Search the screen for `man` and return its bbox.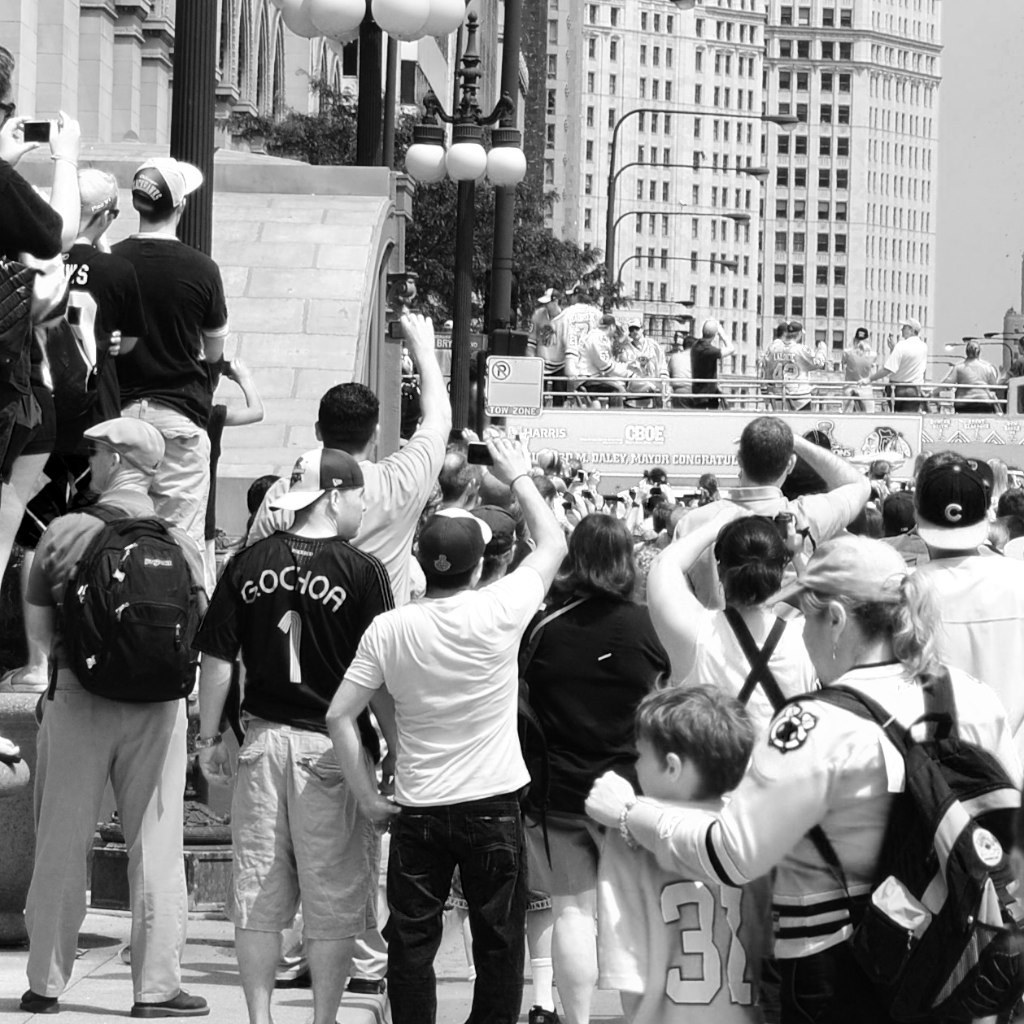
Found: l=80, t=145, r=255, b=453.
